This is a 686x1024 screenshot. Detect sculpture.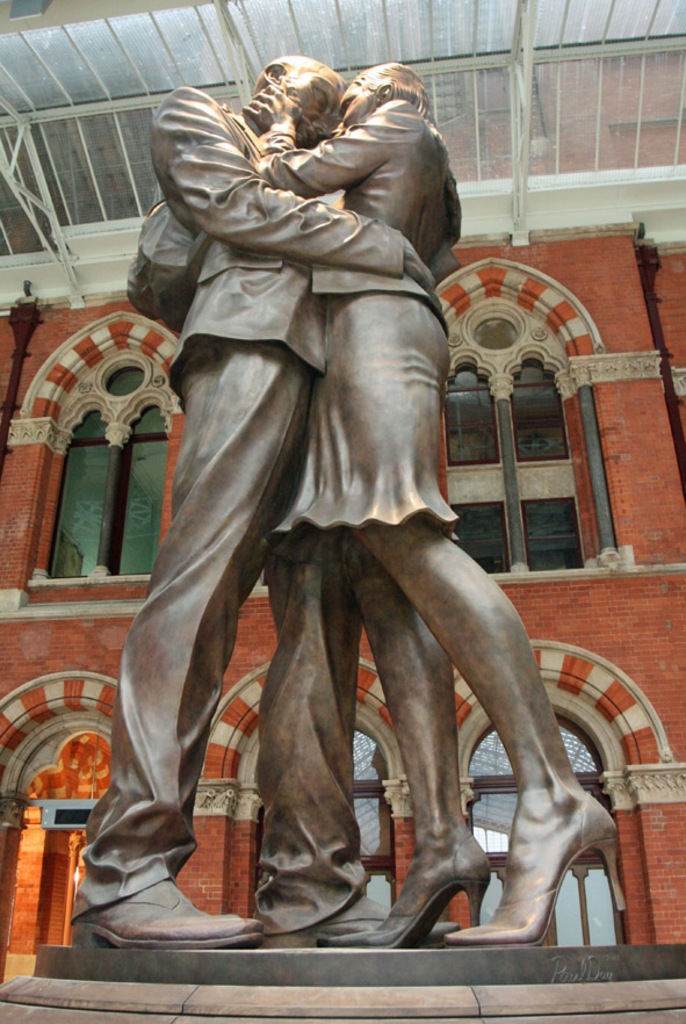
BBox(81, 80, 587, 968).
